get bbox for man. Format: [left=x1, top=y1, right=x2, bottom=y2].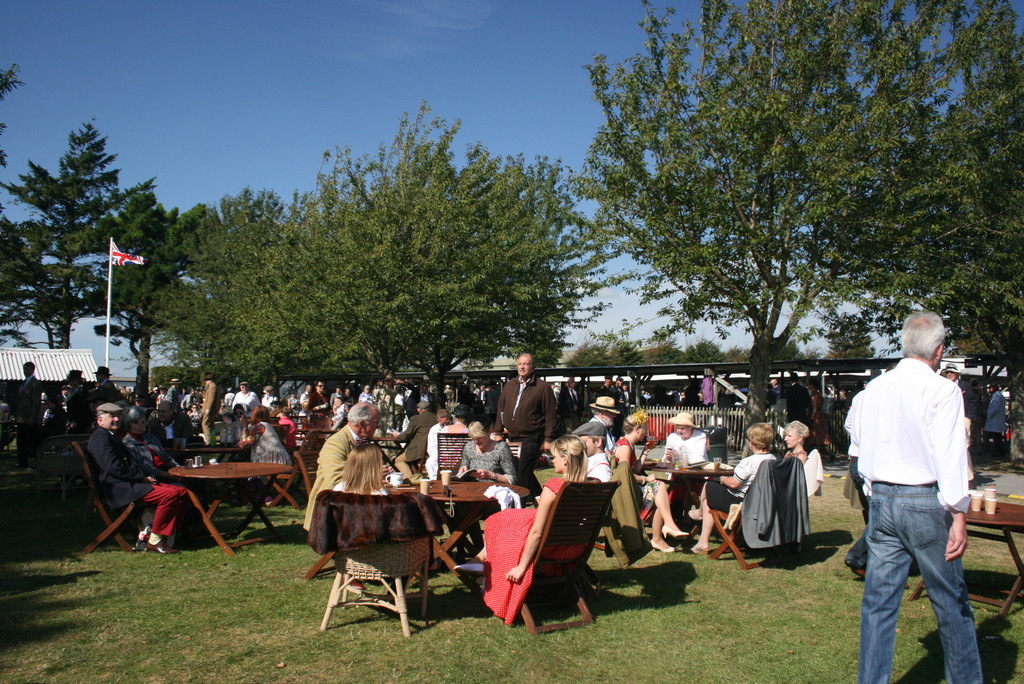
[left=582, top=395, right=616, bottom=446].
